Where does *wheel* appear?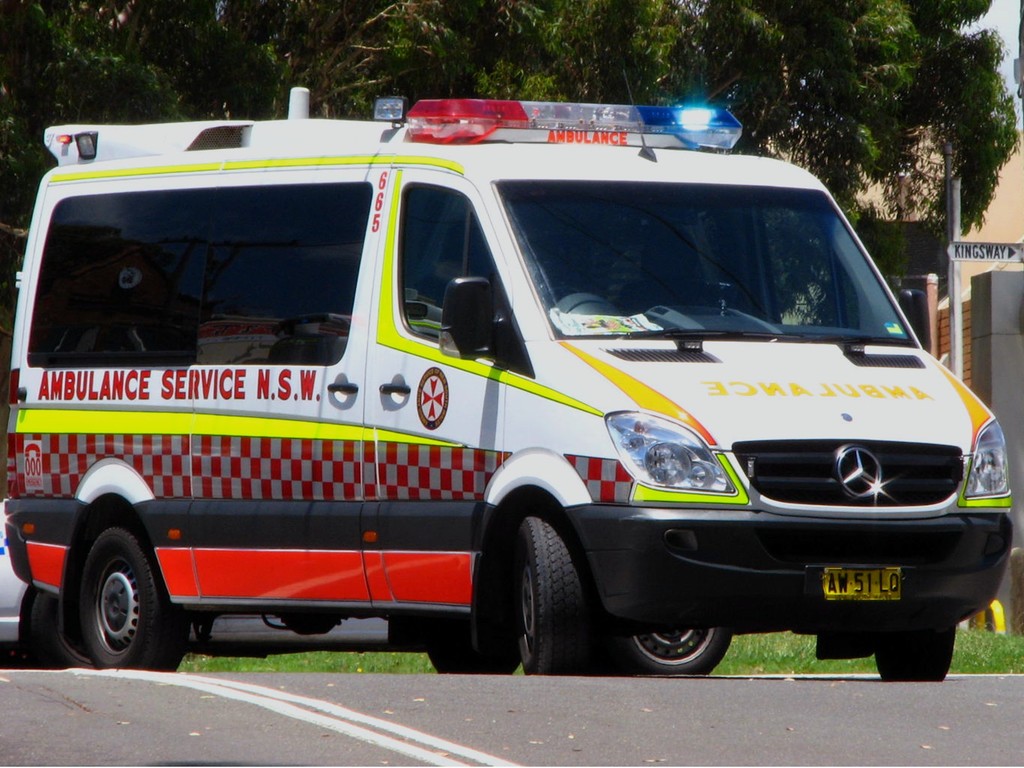
Appears at {"left": 506, "top": 511, "right": 620, "bottom": 686}.
